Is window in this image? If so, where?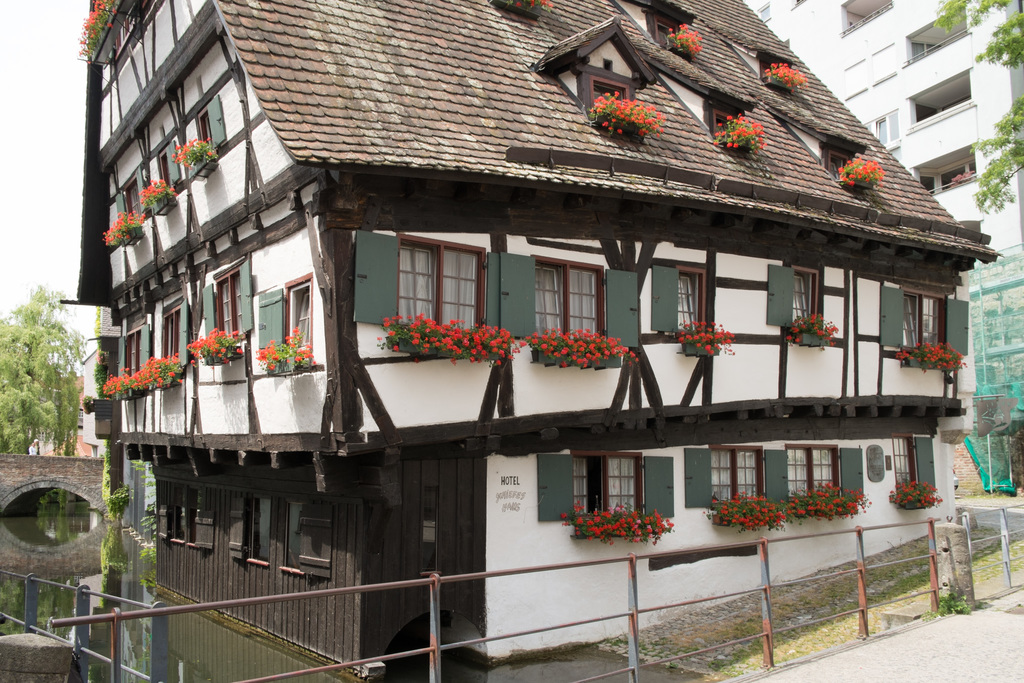
Yes, at locate(168, 487, 188, 545).
